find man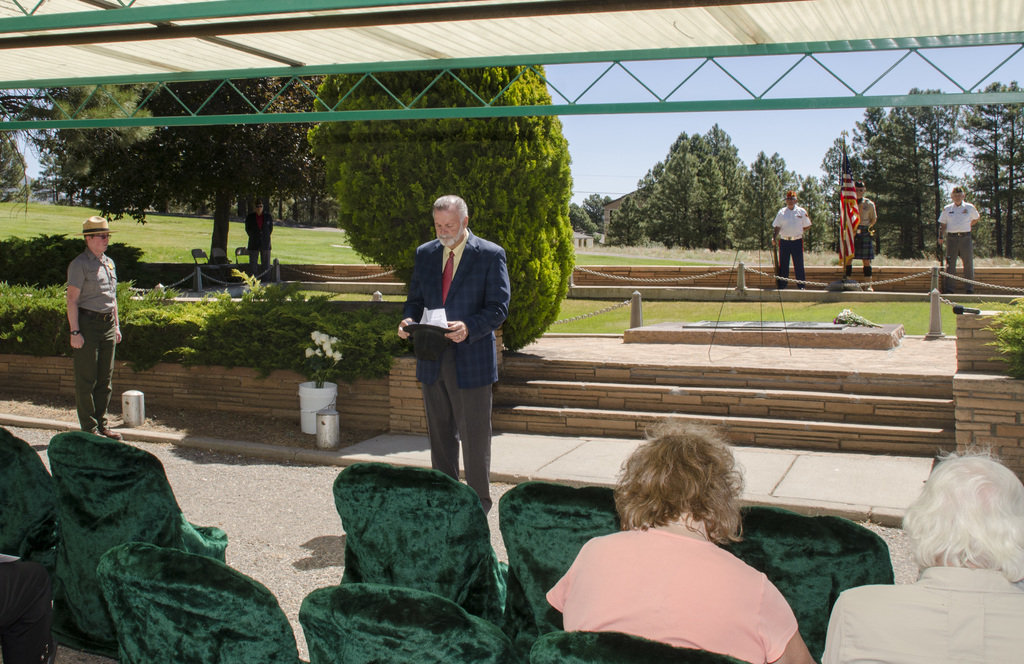
<bbox>836, 182, 878, 296</bbox>
